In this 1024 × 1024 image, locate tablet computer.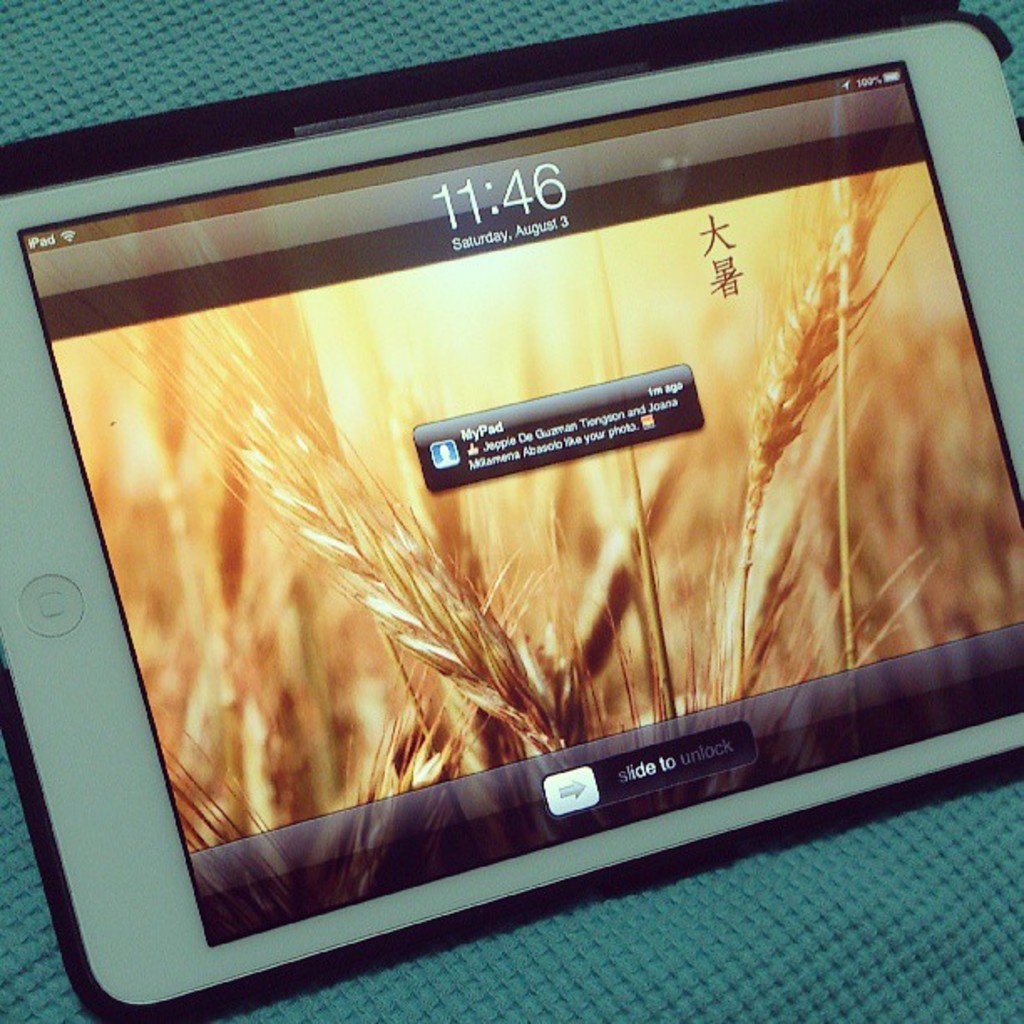
Bounding box: 0/0/1022/1022.
